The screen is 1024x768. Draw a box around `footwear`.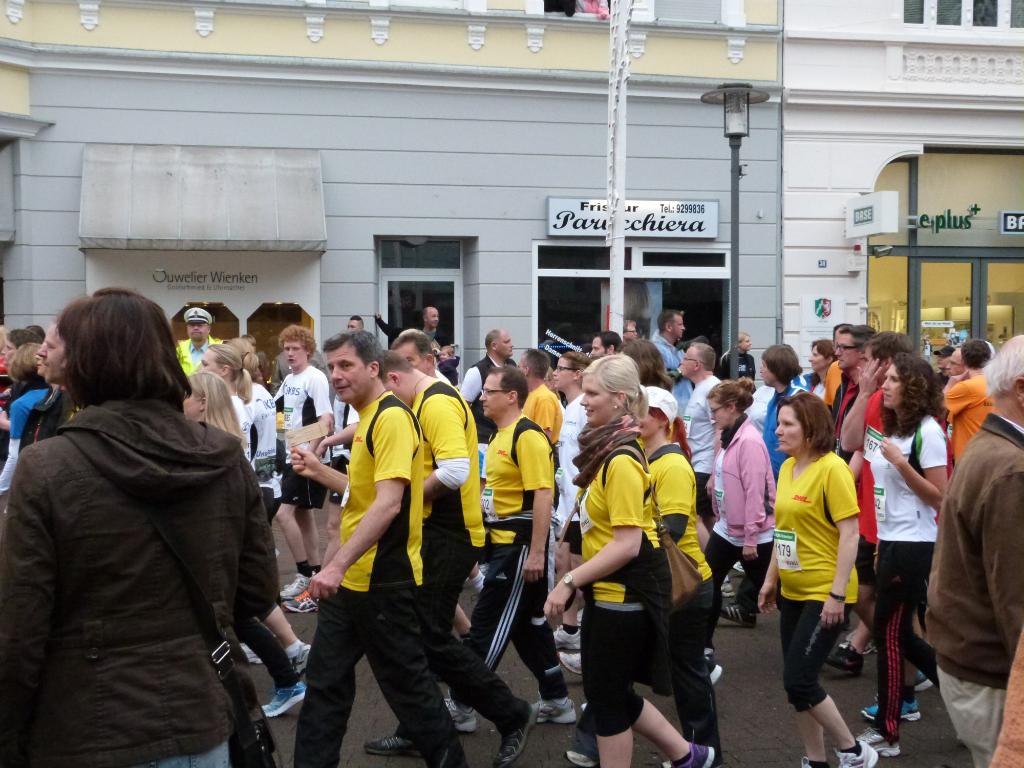
445, 696, 479, 733.
